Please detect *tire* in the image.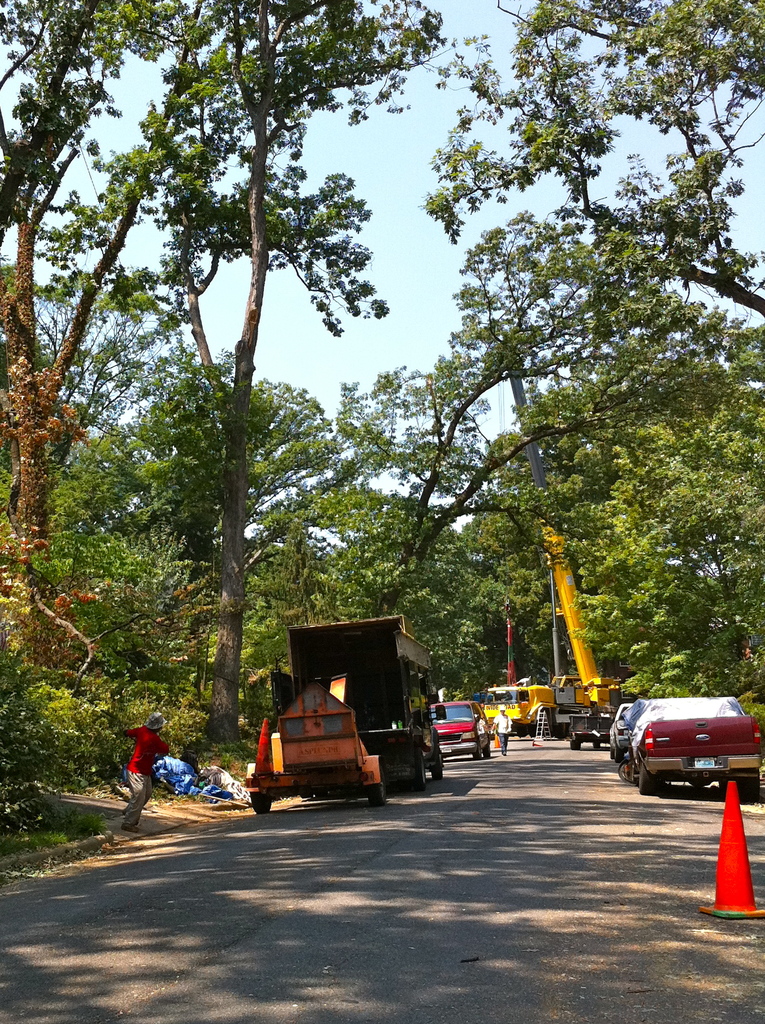
bbox=[481, 736, 489, 760].
